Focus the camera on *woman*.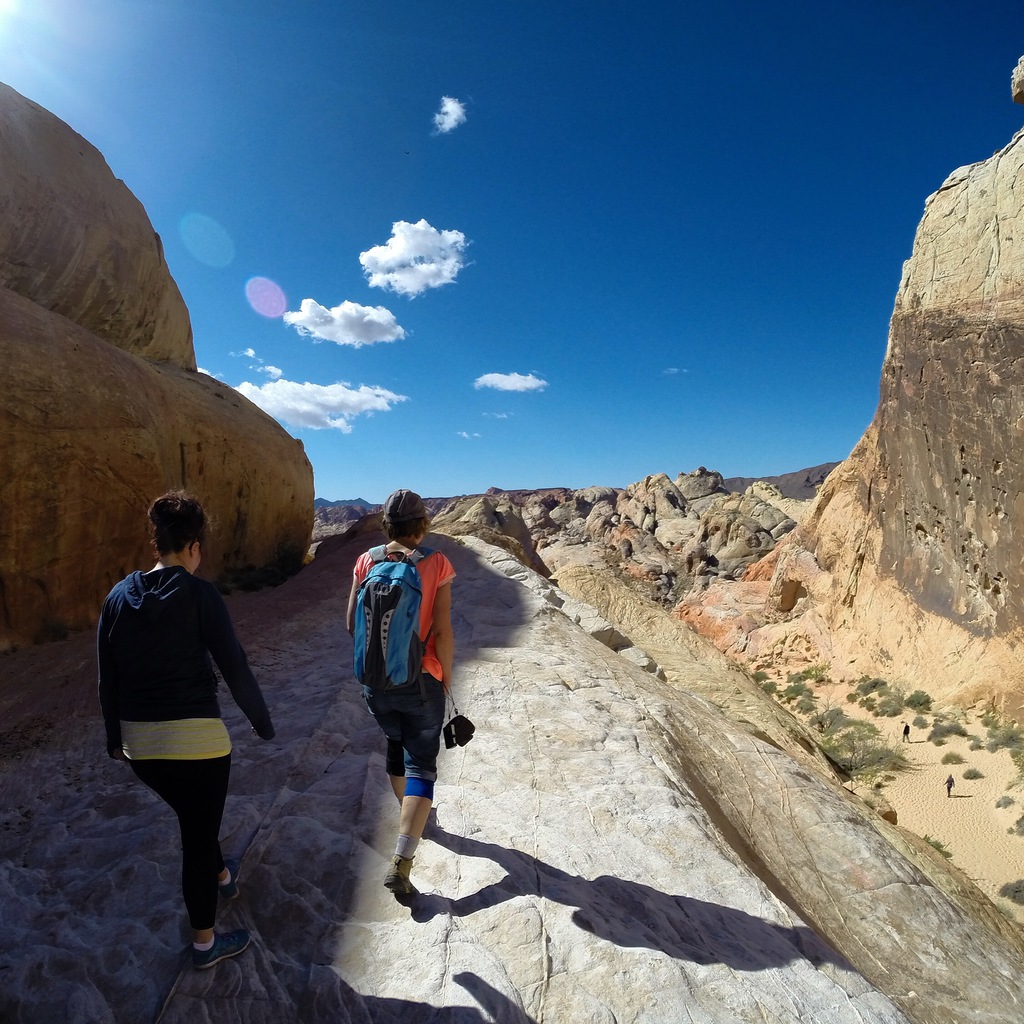
Focus region: 340 488 458 901.
